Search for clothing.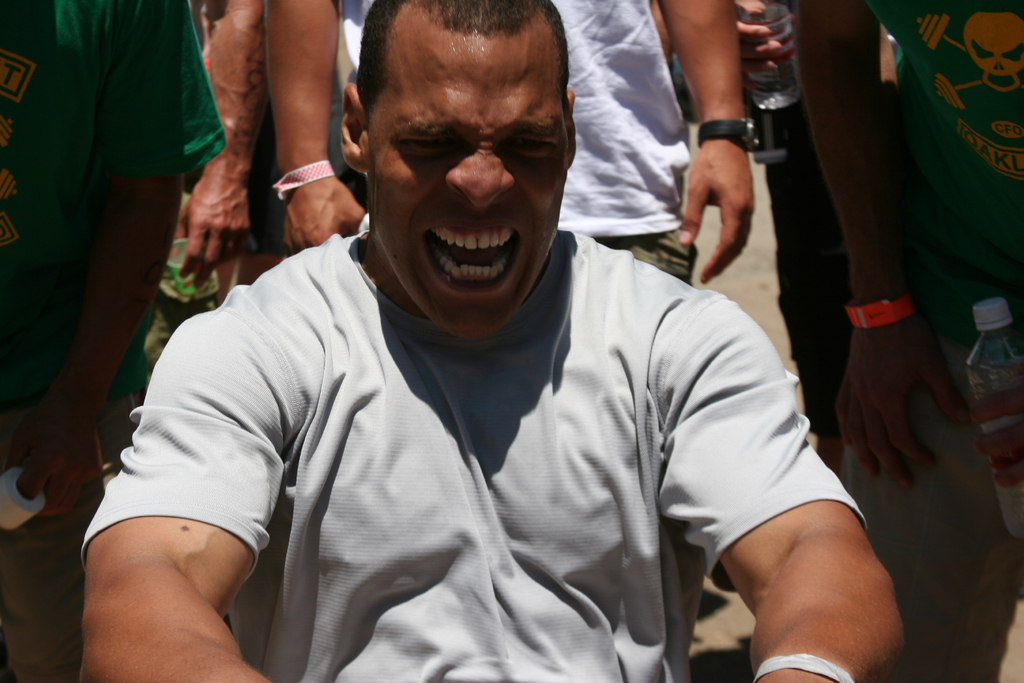
Found at 839:0:1023:678.
